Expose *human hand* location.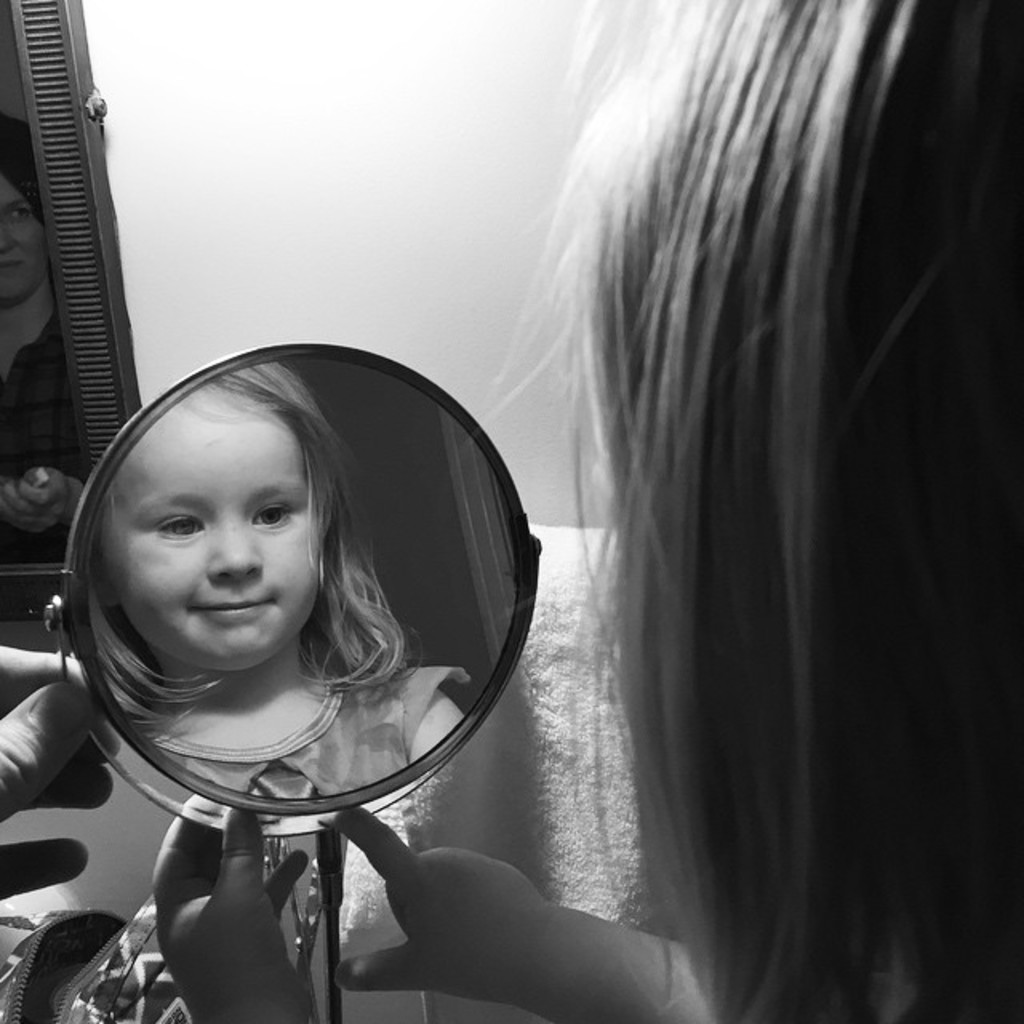
Exposed at <bbox>334, 842, 712, 1018</bbox>.
